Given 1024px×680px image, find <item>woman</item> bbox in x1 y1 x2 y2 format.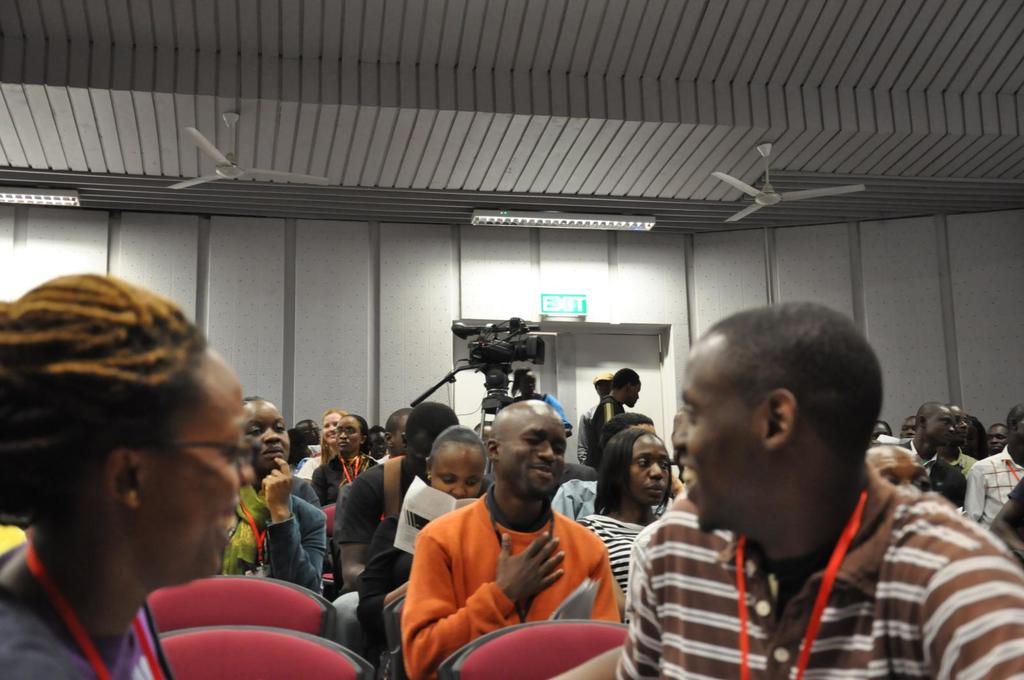
0 264 296 668.
